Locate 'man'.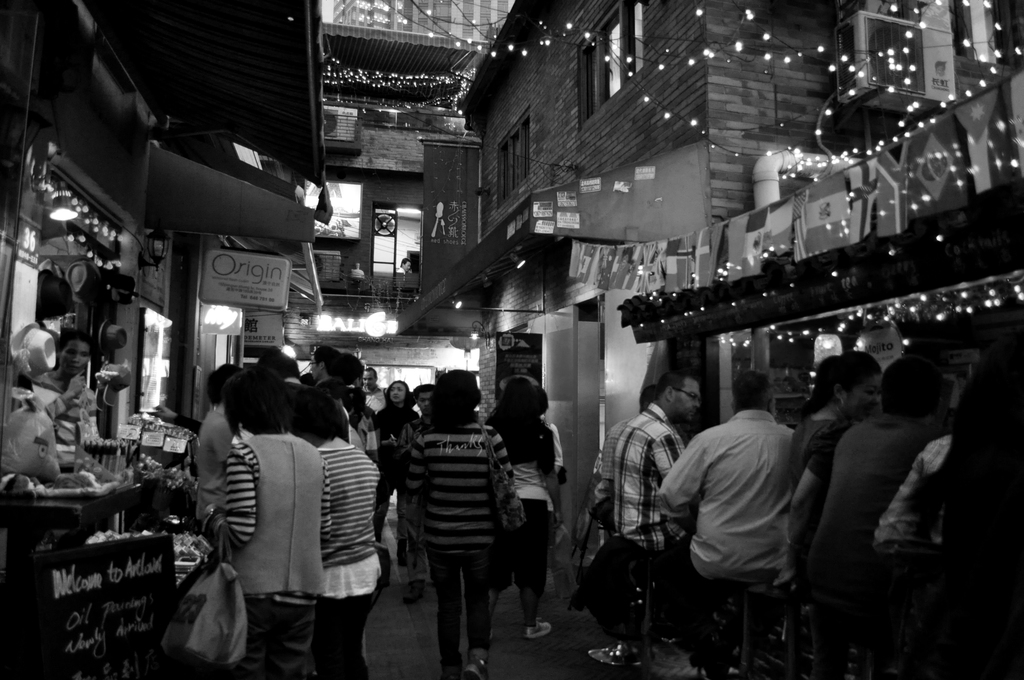
Bounding box: <bbox>257, 344, 282, 377</bbox>.
